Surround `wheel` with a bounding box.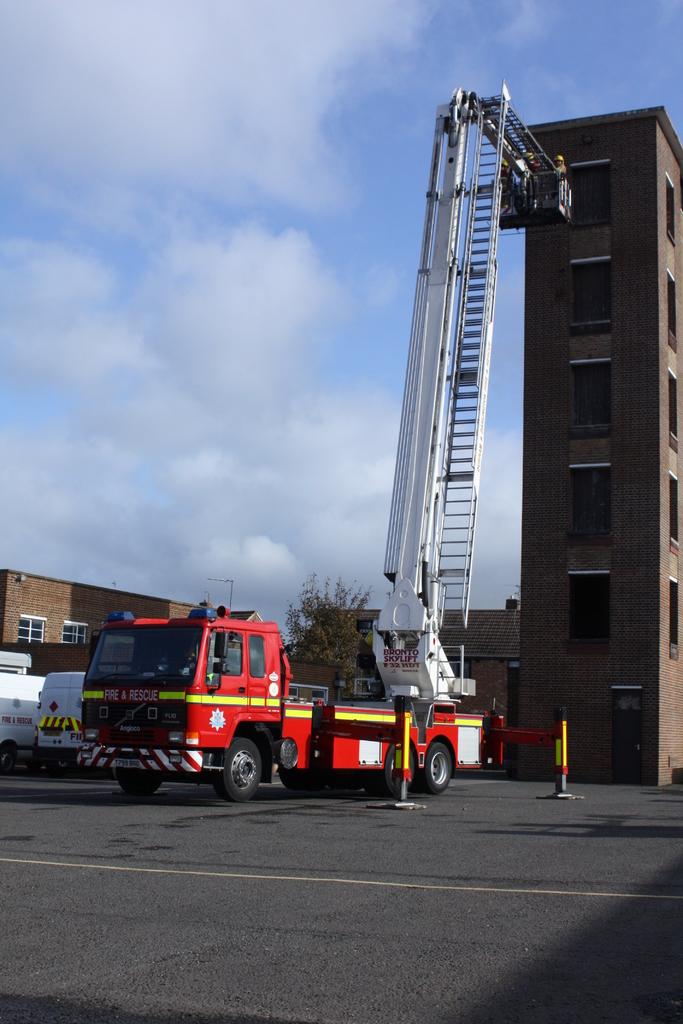
<bbox>120, 769, 164, 790</bbox>.
